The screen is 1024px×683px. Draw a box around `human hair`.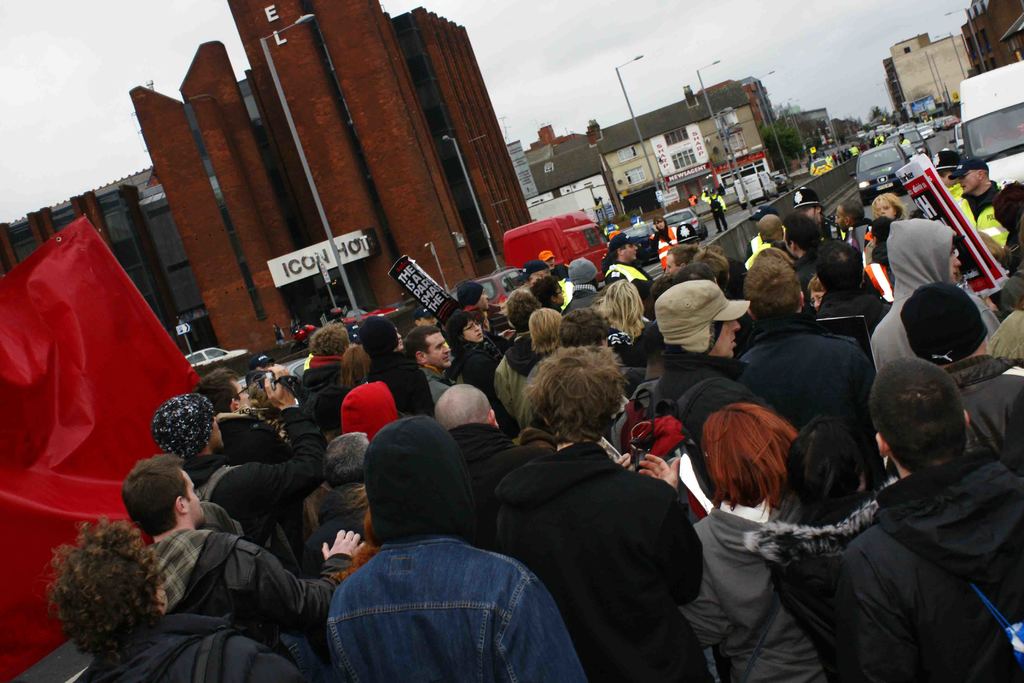
(x1=35, y1=525, x2=173, y2=655).
